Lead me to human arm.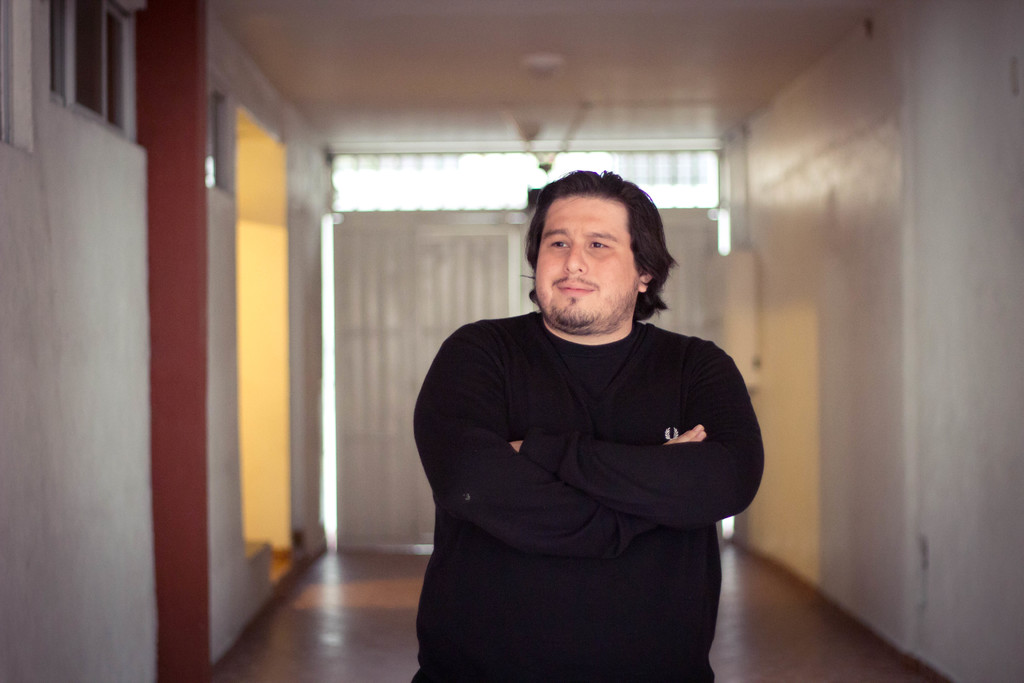
Lead to 417/318/709/561.
